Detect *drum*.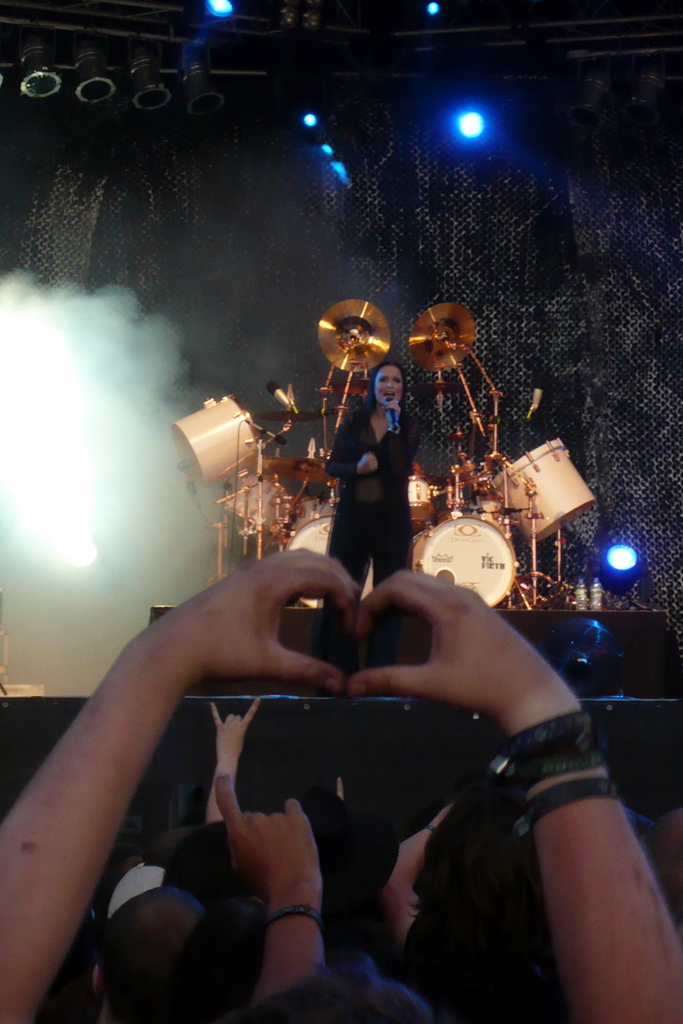
Detected at crop(176, 396, 259, 481).
